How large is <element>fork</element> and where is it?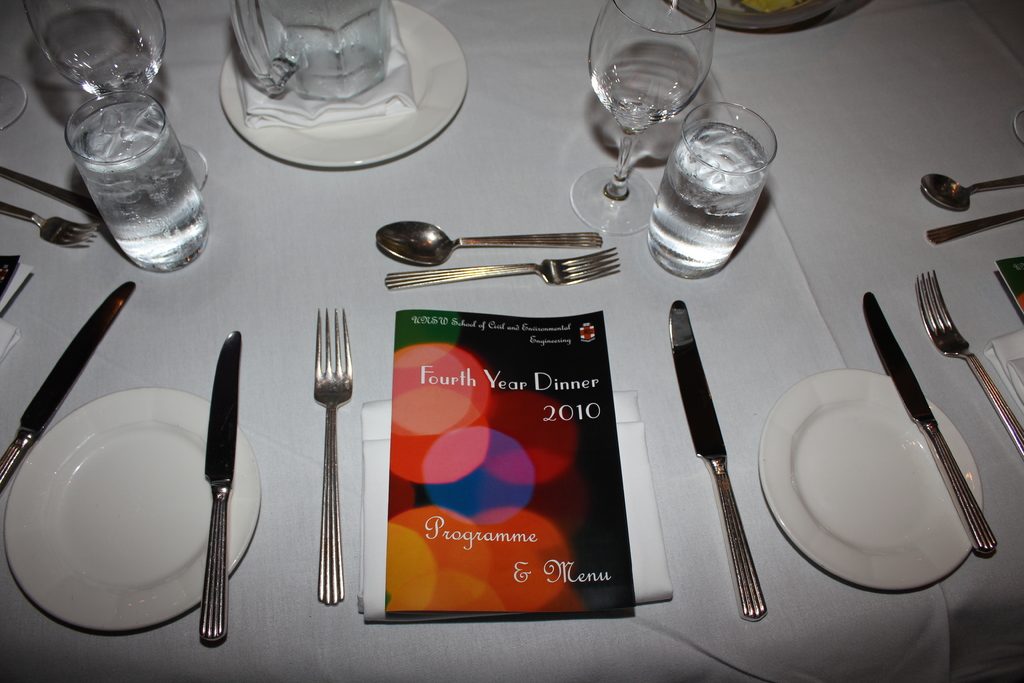
Bounding box: 312,306,353,605.
